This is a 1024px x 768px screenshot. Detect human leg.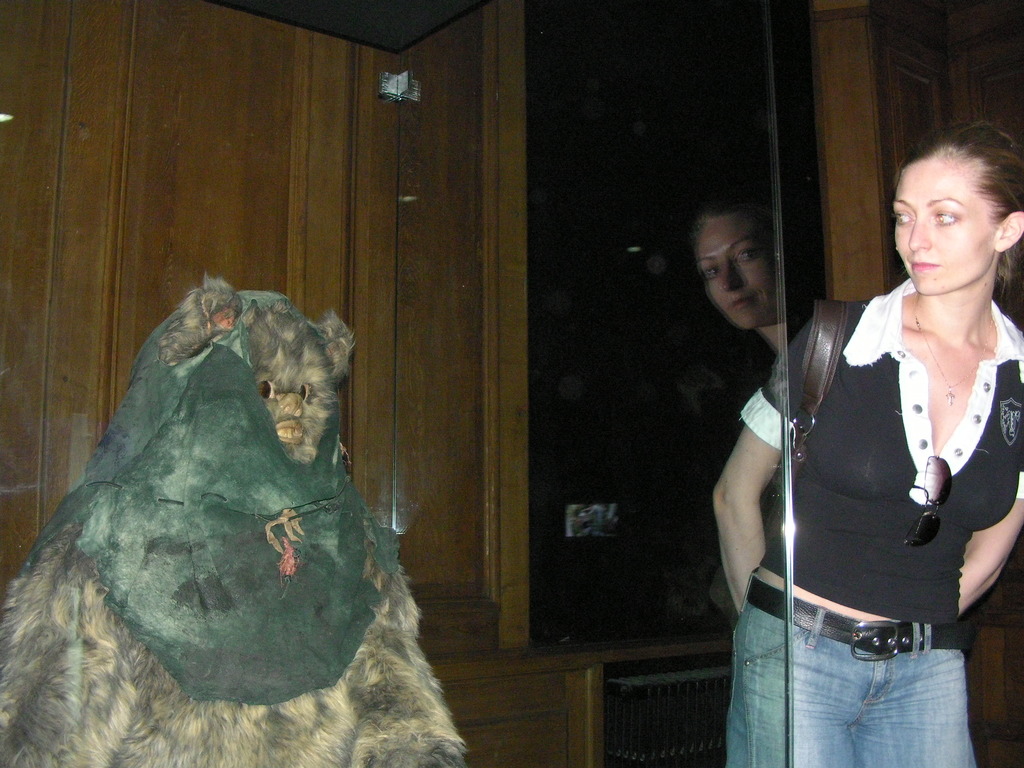
l=724, t=608, r=856, b=767.
